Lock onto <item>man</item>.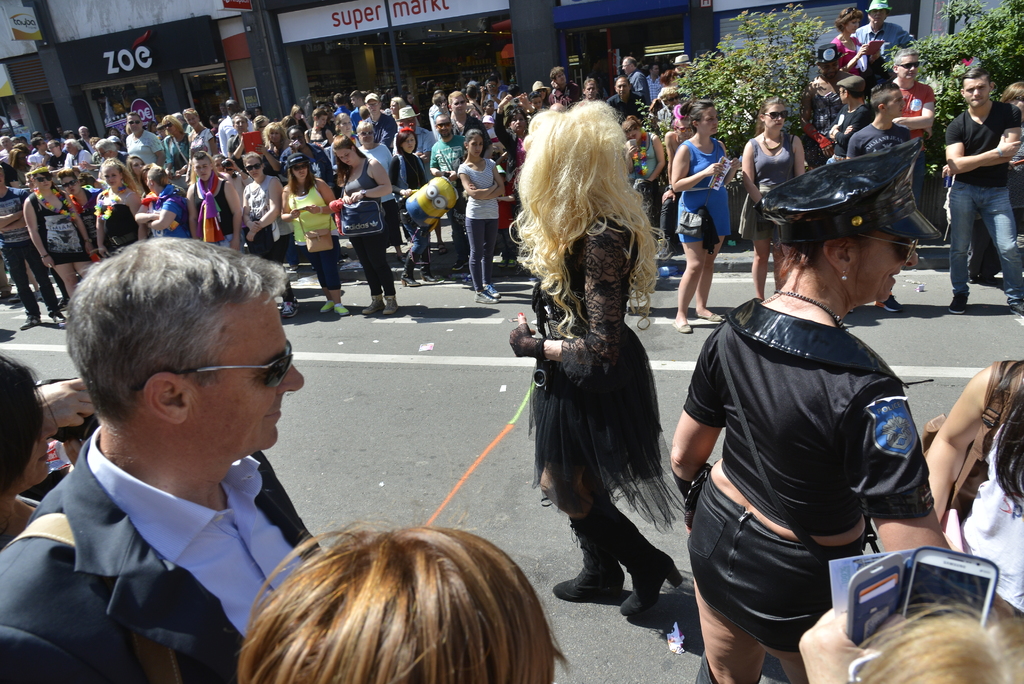
Locked: select_region(364, 95, 398, 140).
